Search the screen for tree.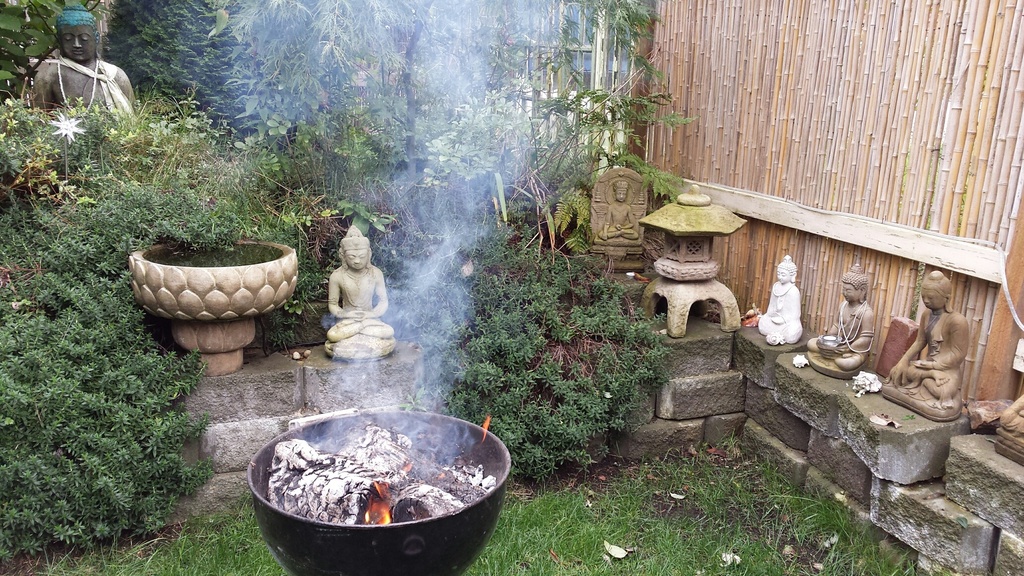
Found at (left=195, top=0, right=668, bottom=239).
